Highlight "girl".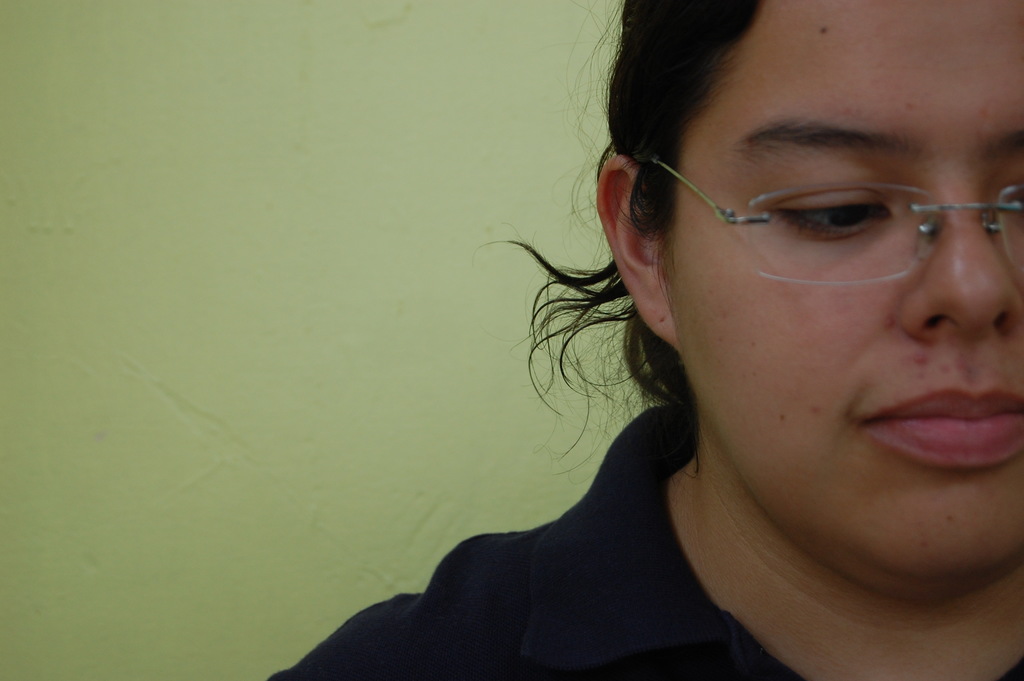
Highlighted region: [268, 0, 1023, 680].
